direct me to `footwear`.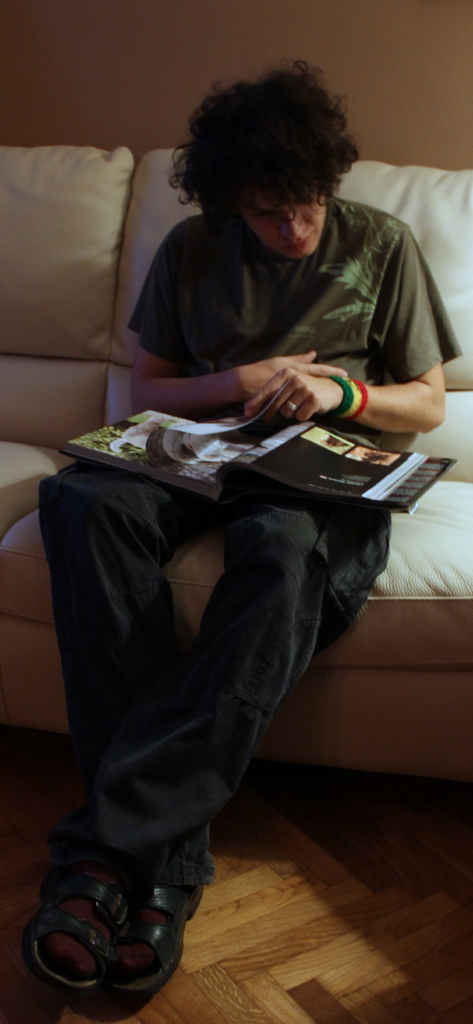
Direction: 29:805:130:990.
